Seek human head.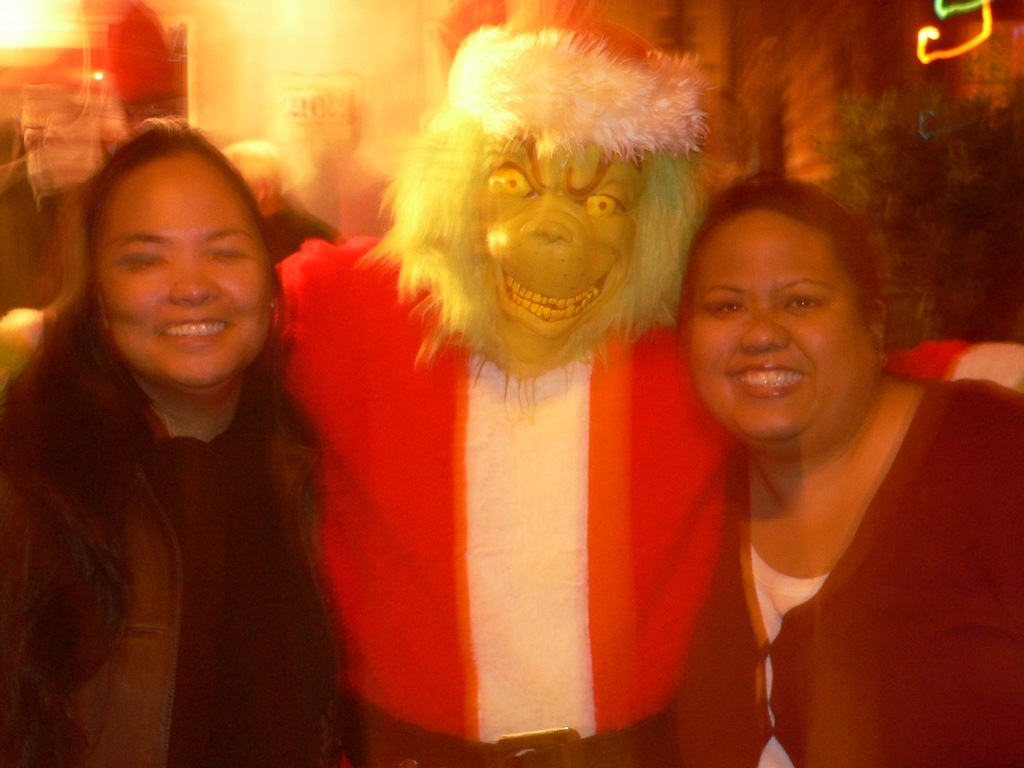
rect(216, 141, 297, 222).
